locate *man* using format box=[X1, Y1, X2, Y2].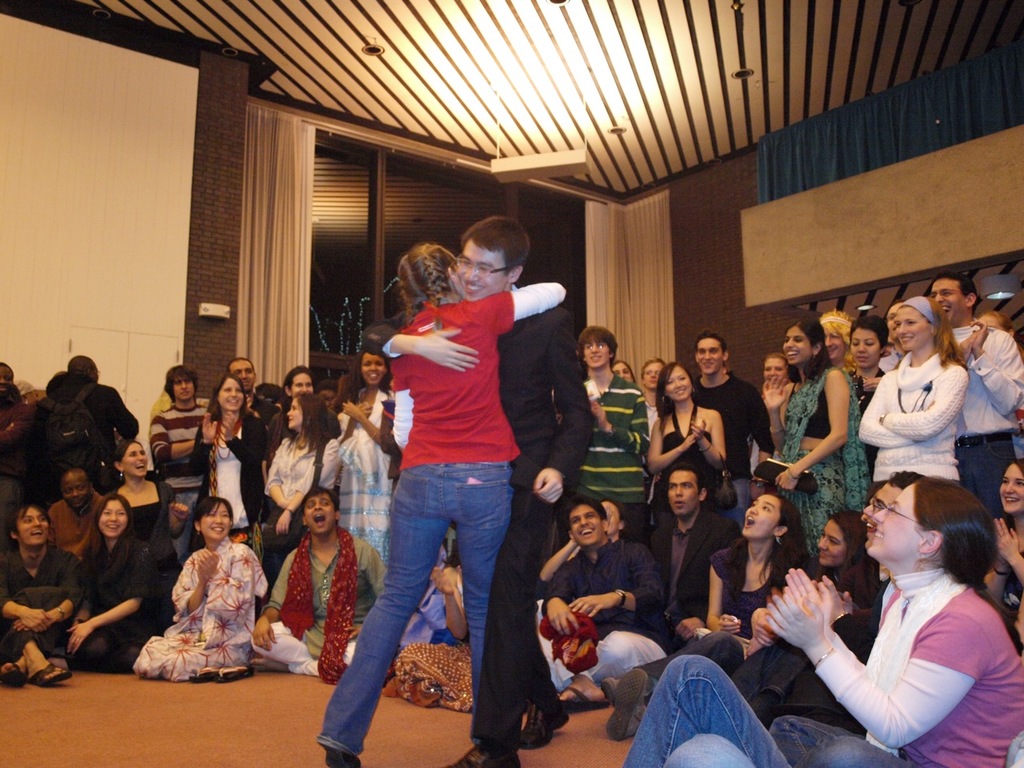
box=[651, 455, 733, 639].
